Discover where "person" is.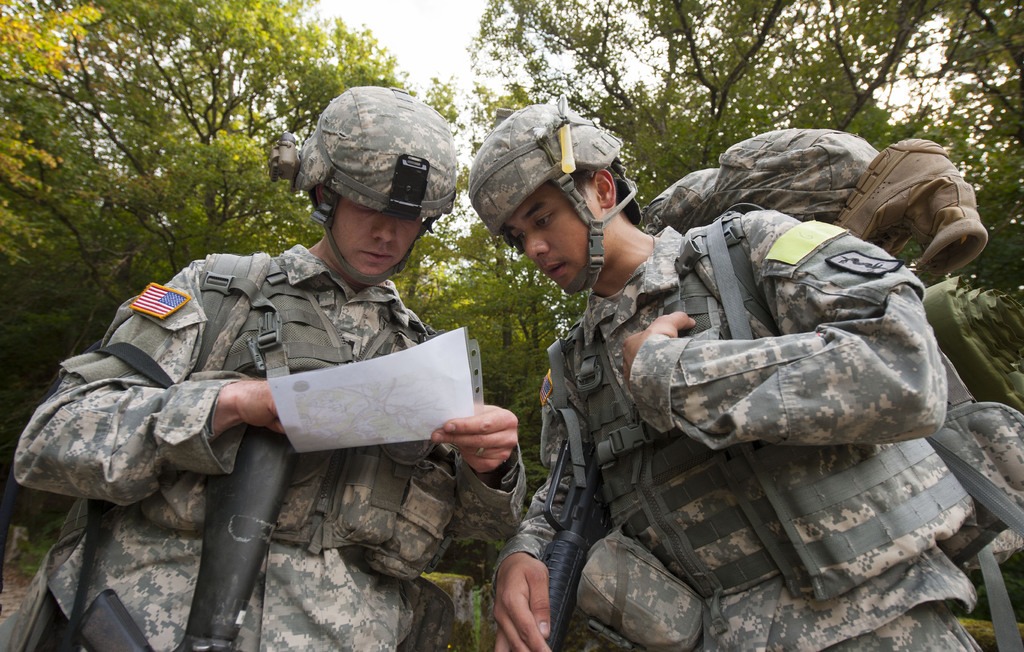
Discovered at <region>6, 88, 524, 651</region>.
